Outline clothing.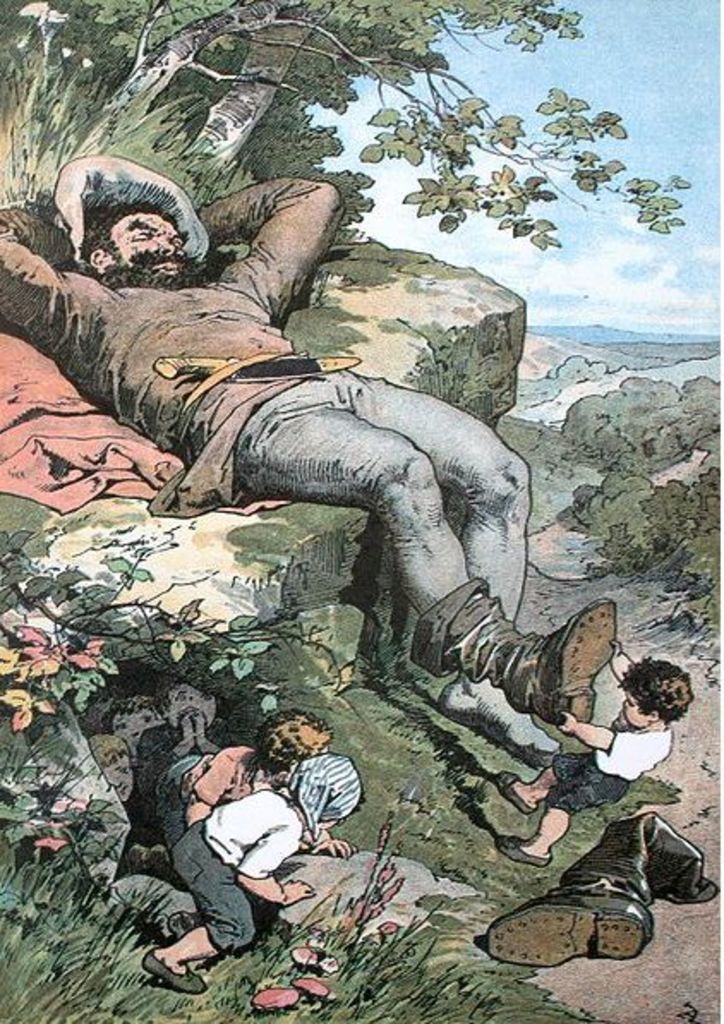
Outline: 175,780,300,955.
